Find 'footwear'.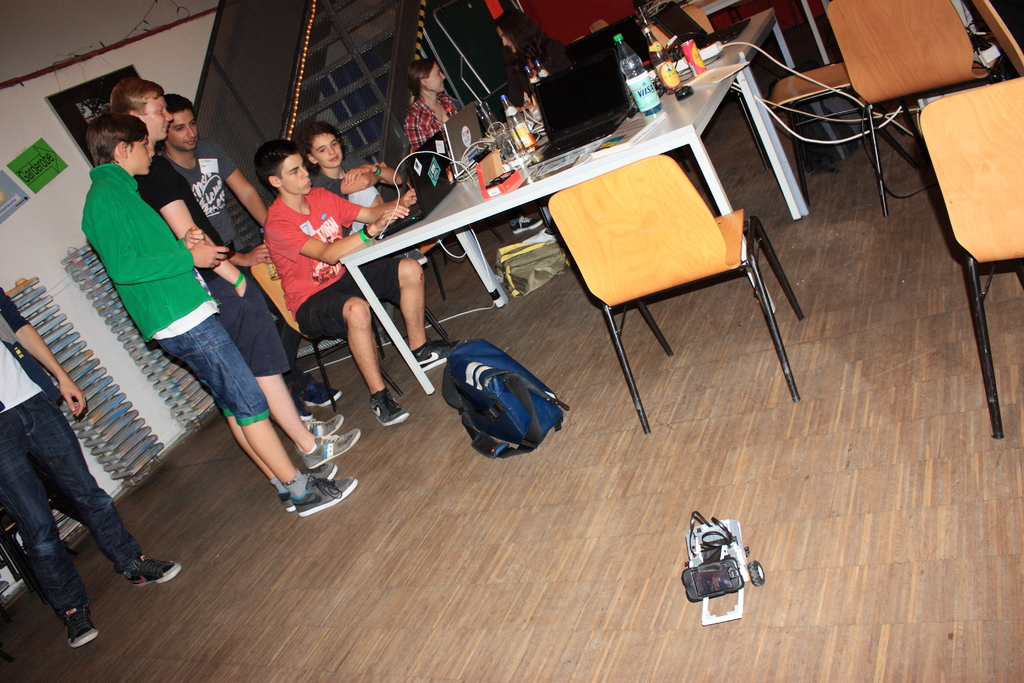
Rect(368, 390, 410, 428).
